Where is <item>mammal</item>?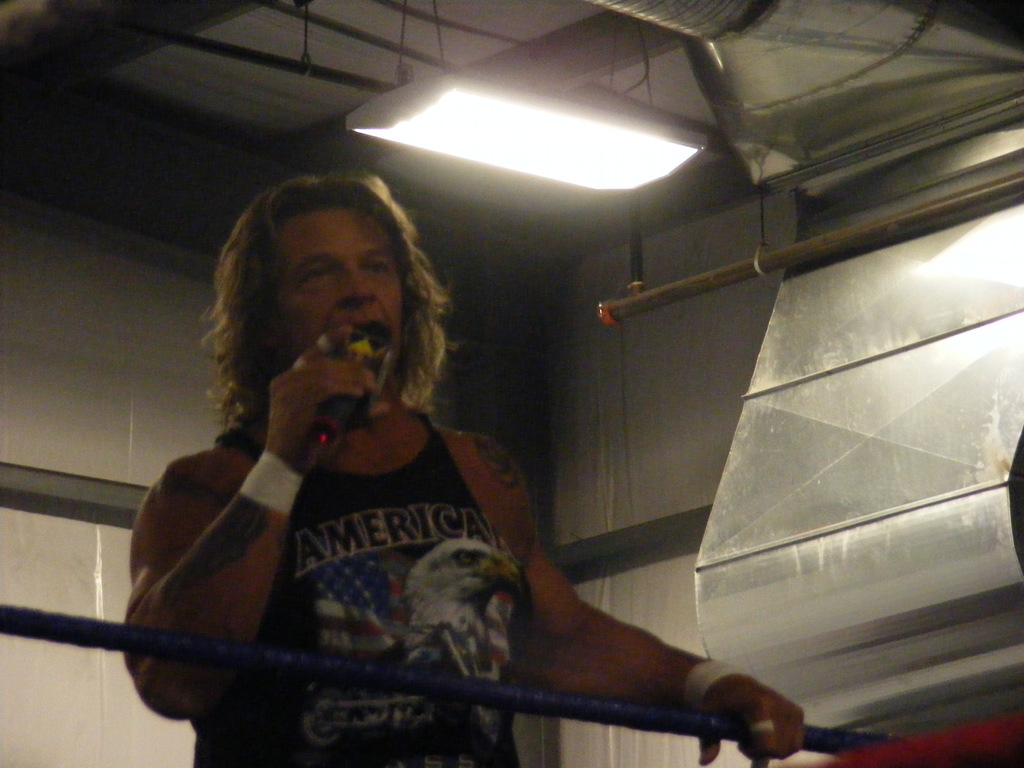
l=97, t=180, r=829, b=695.
